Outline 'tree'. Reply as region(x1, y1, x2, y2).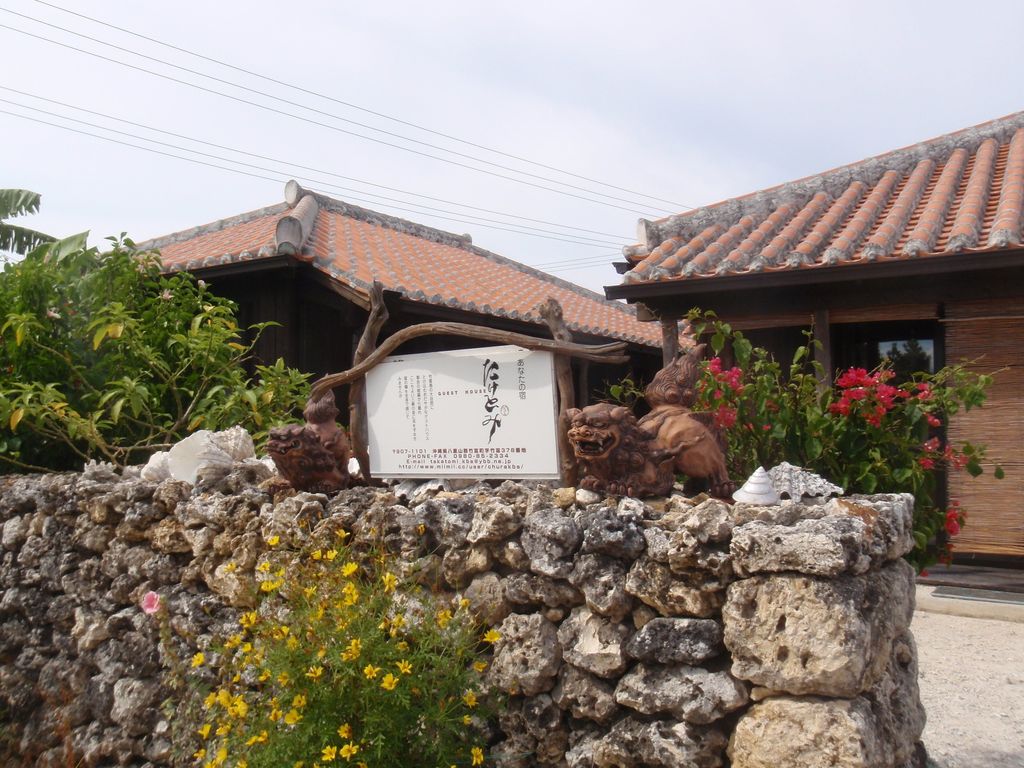
region(0, 223, 316, 479).
